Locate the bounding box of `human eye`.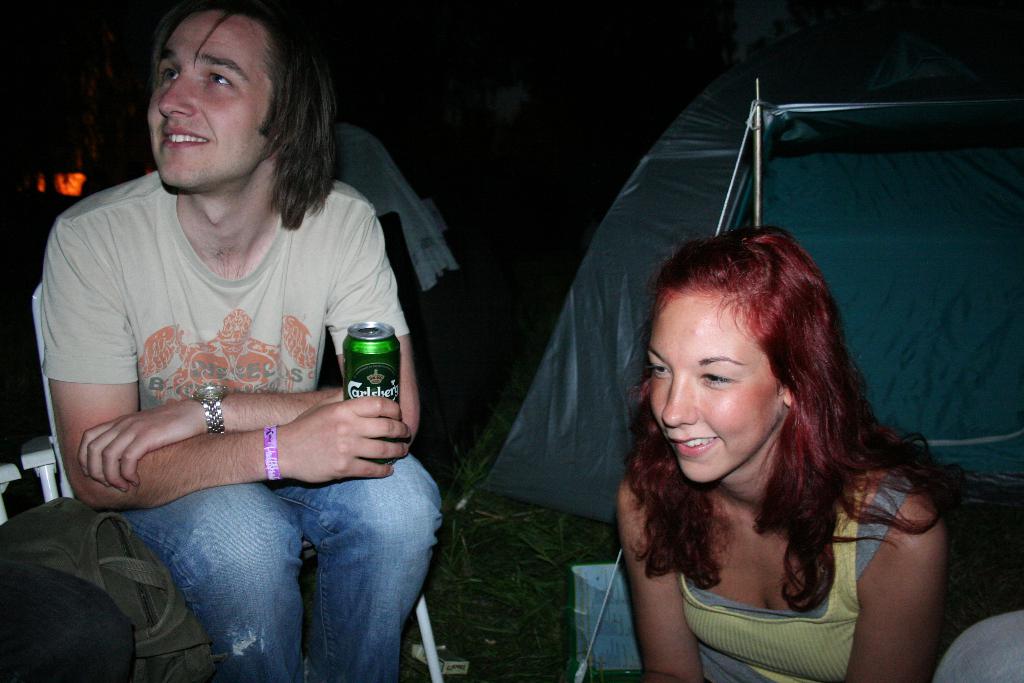
Bounding box: crop(645, 357, 671, 379).
